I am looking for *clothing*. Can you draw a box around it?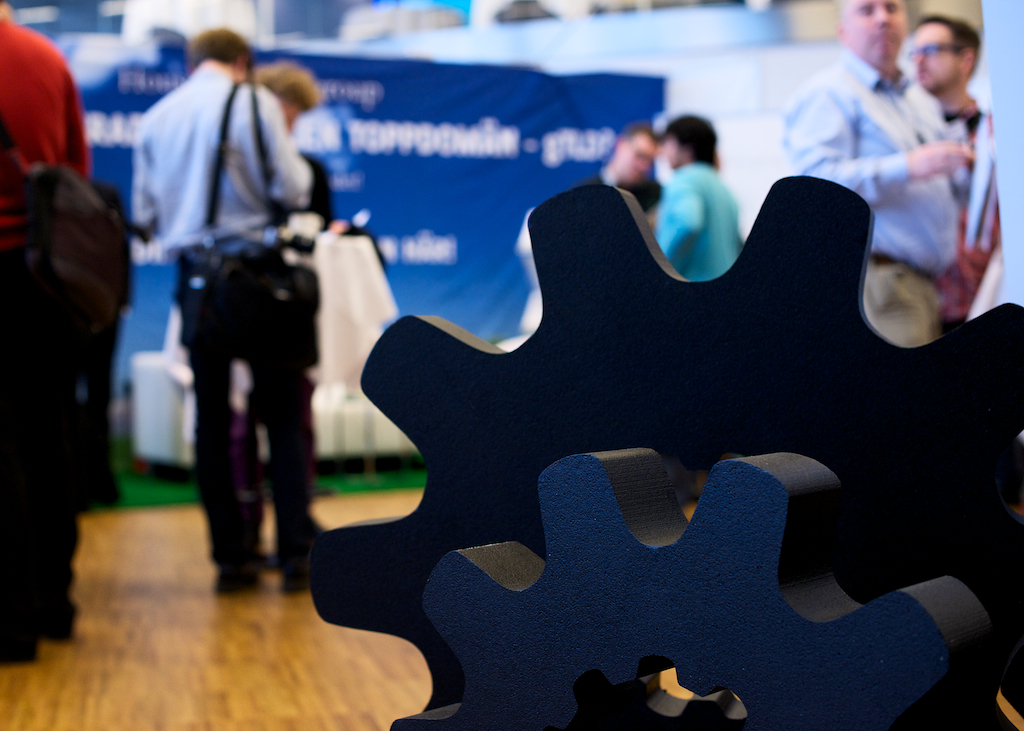
Sure, the bounding box is (x1=243, y1=154, x2=340, y2=392).
